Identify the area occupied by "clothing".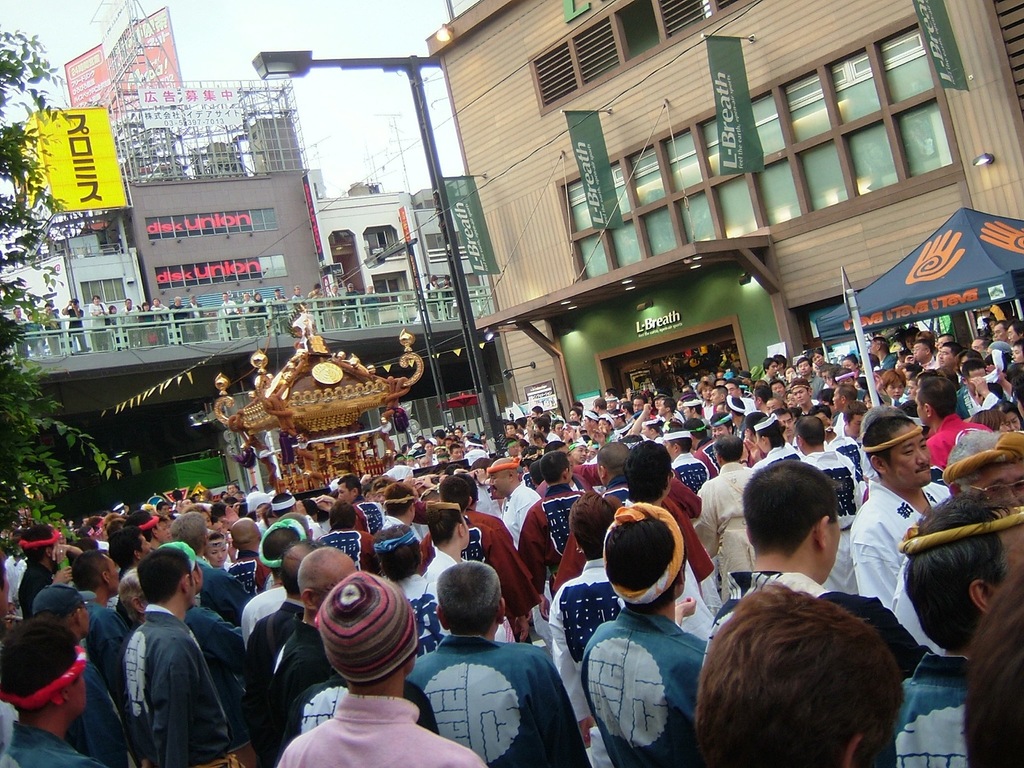
Area: (left=578, top=611, right=707, bottom=767).
